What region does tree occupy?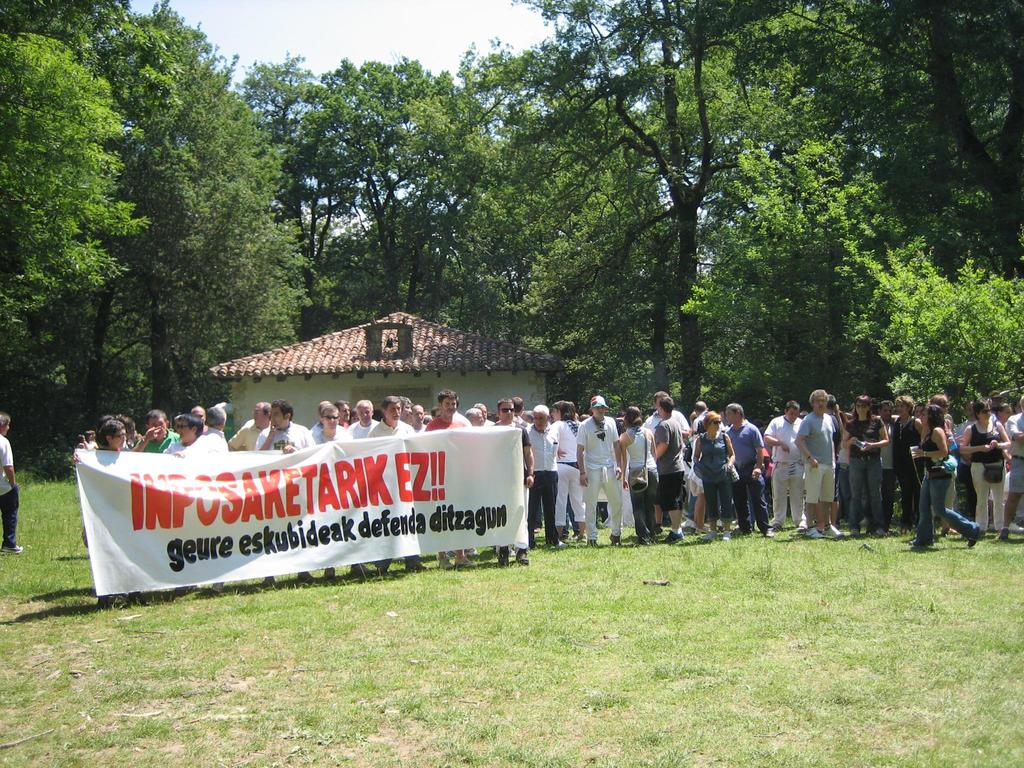
rect(0, 33, 151, 333).
